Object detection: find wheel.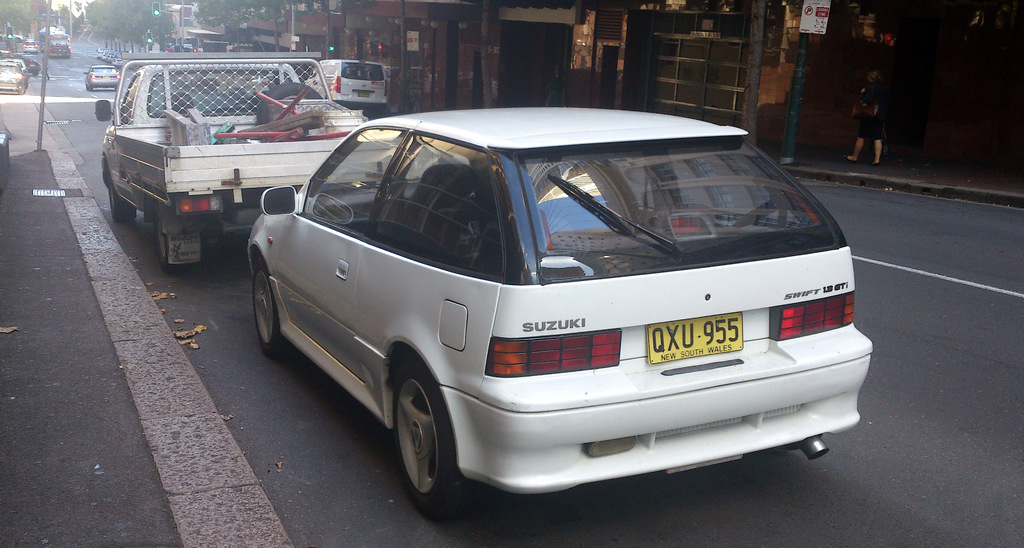
x1=156, y1=205, x2=188, y2=273.
